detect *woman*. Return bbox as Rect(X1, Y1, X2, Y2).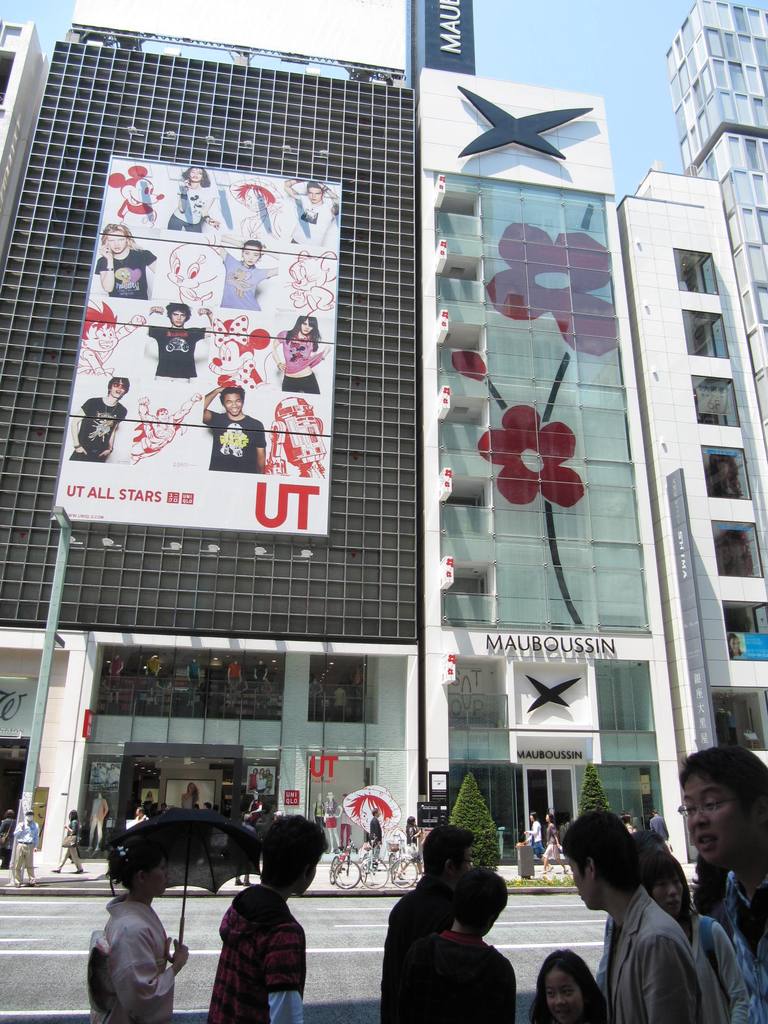
Rect(270, 317, 331, 394).
